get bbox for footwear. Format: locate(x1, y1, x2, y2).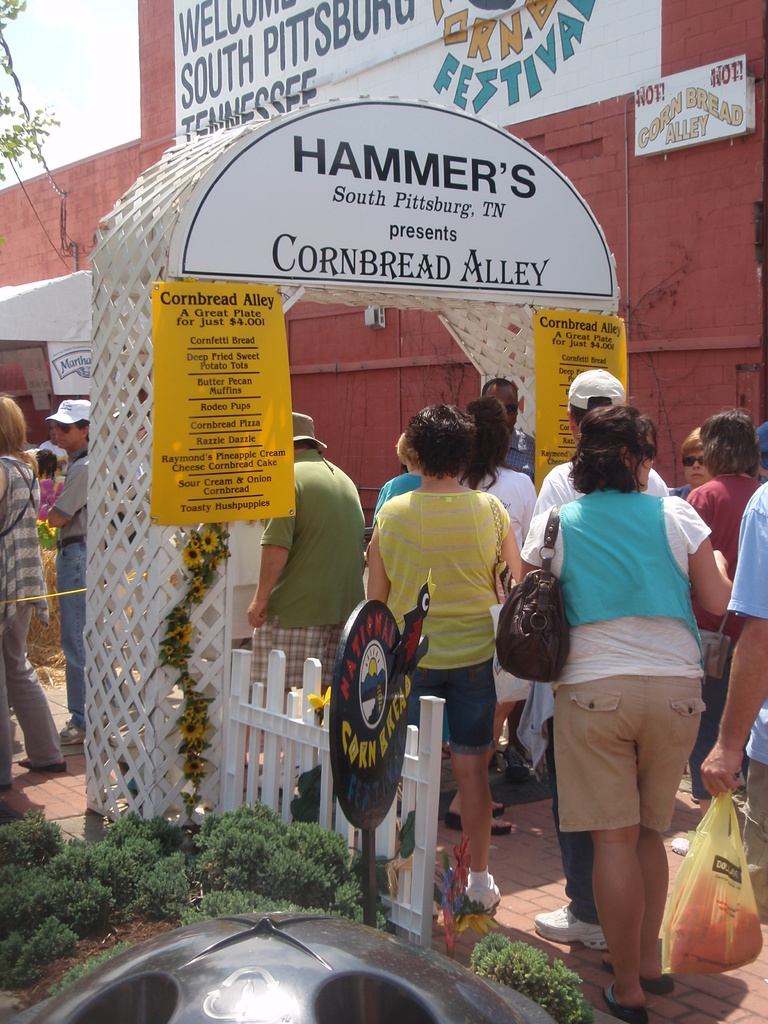
locate(647, 961, 673, 1002).
